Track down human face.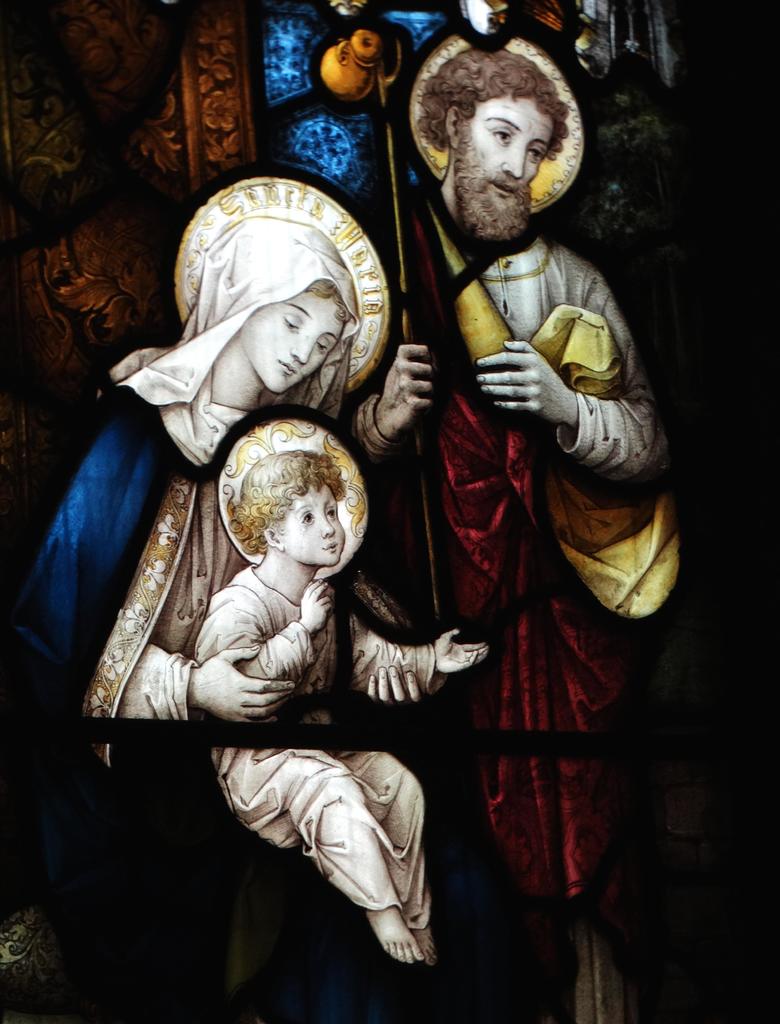
Tracked to x1=246 y1=295 x2=343 y2=391.
